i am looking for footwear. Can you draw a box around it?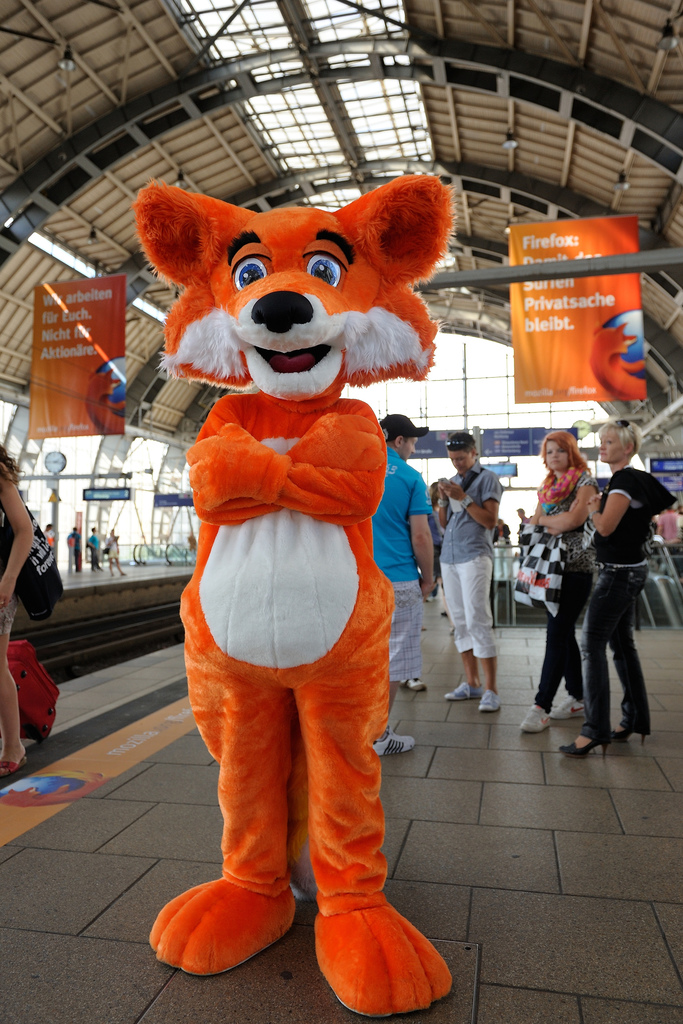
Sure, the bounding box is region(576, 648, 590, 666).
